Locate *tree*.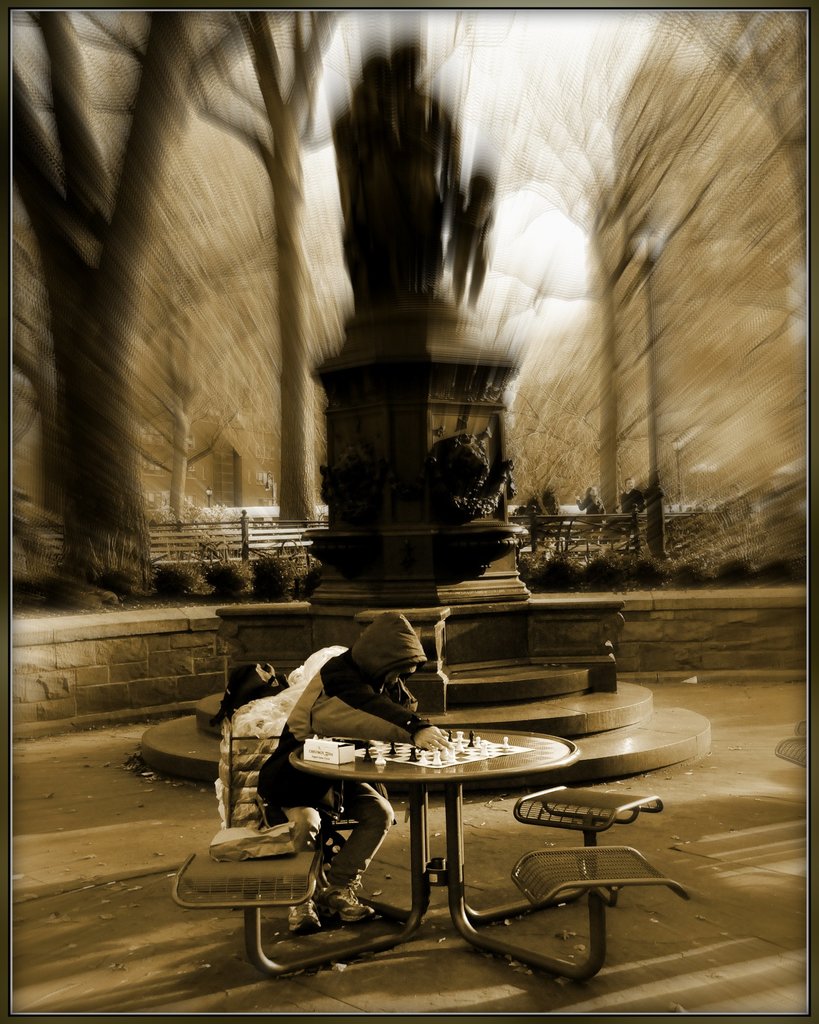
Bounding box: BBox(0, 0, 337, 597).
